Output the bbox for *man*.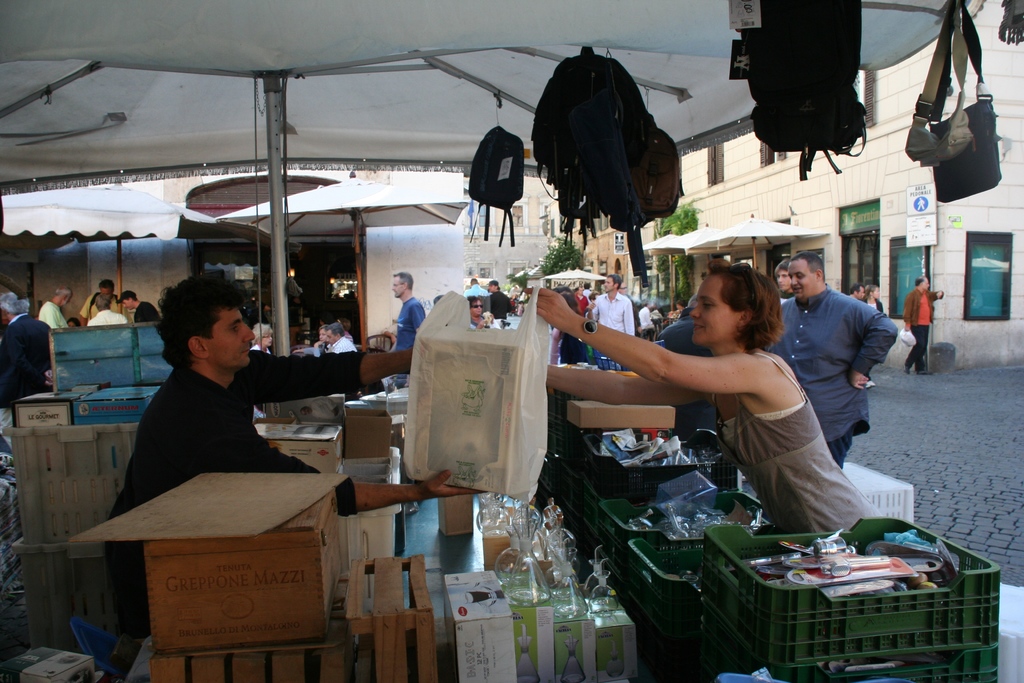
[x1=847, y1=284, x2=863, y2=300].
